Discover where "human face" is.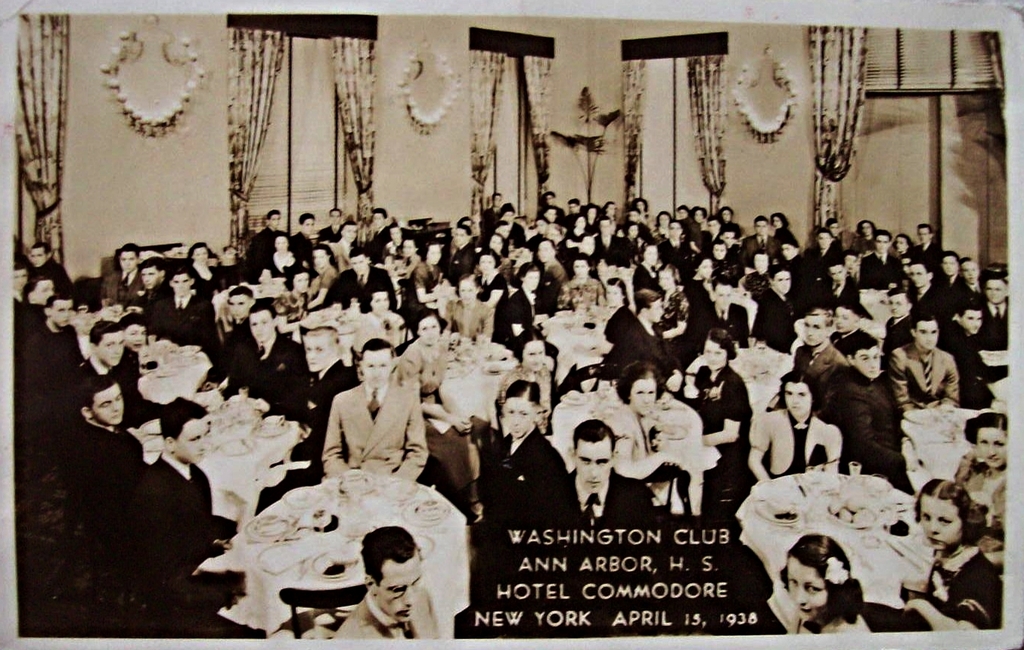
Discovered at 771:213:779:224.
